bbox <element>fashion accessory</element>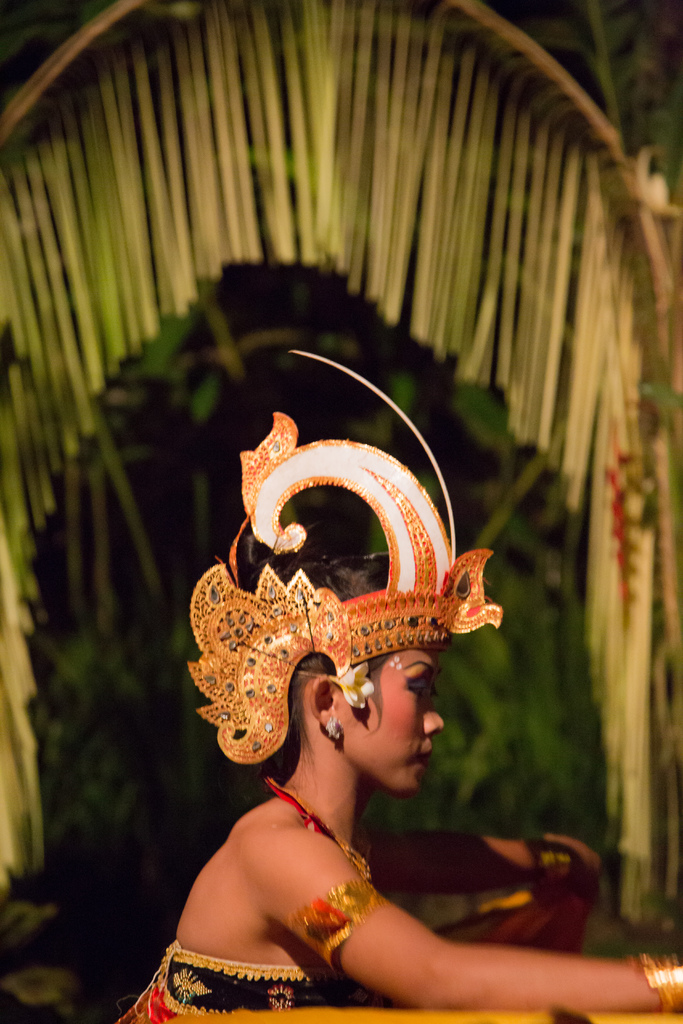
(left=174, top=346, right=514, bottom=765)
